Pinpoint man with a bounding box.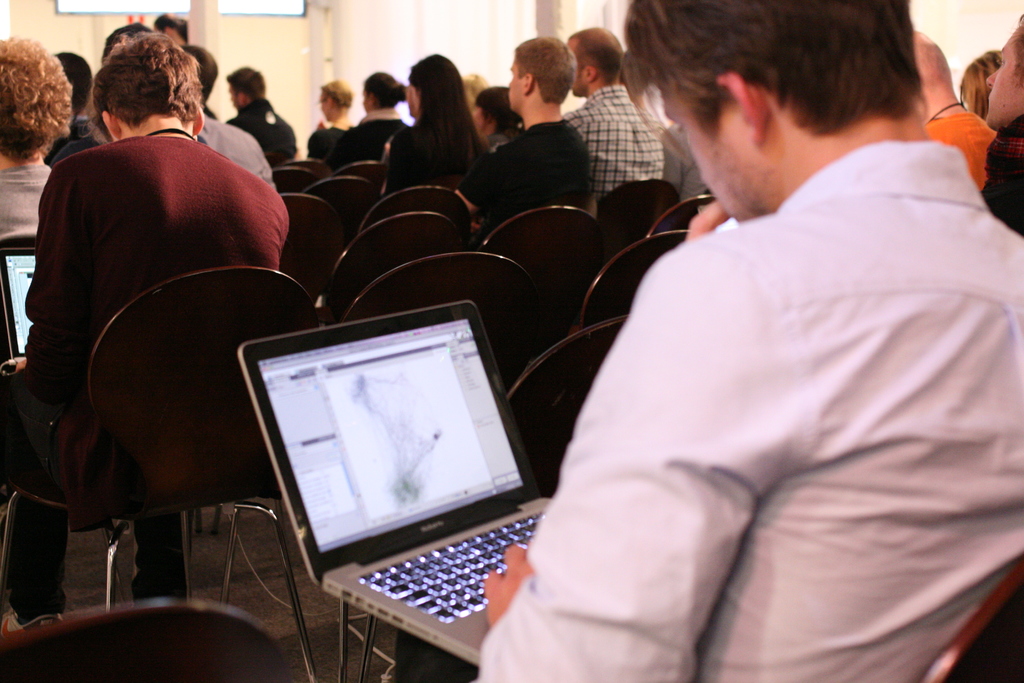
{"left": 42, "top": 48, "right": 100, "bottom": 168}.
